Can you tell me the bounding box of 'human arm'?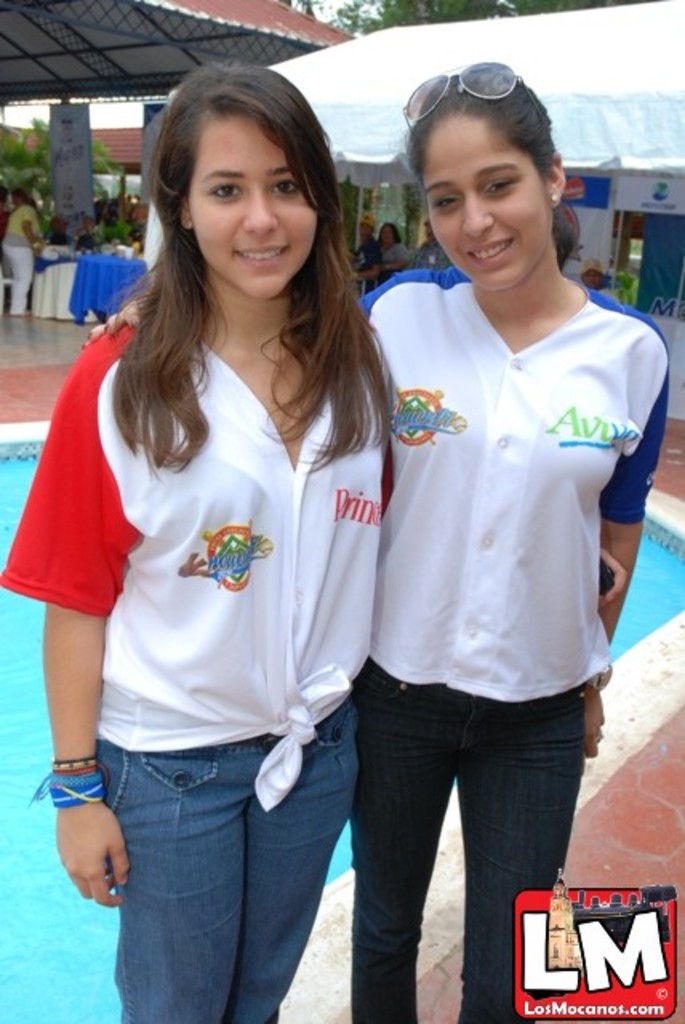
[594, 325, 679, 758].
